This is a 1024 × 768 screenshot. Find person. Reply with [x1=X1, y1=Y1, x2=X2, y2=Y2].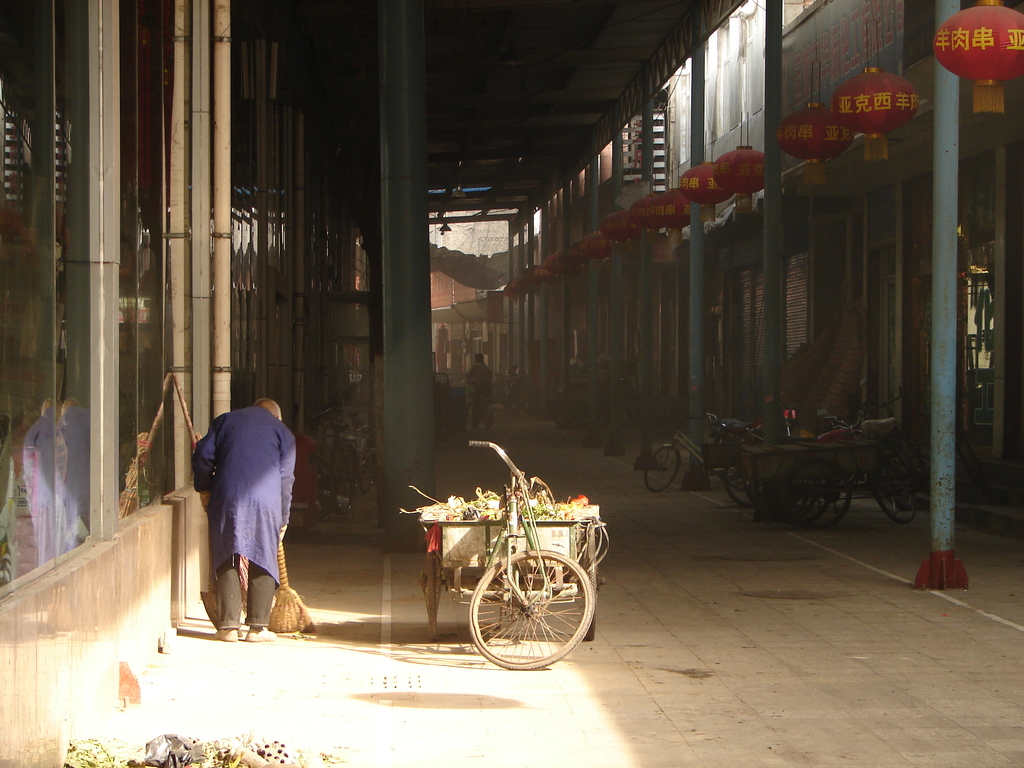
[x1=462, y1=349, x2=489, y2=428].
